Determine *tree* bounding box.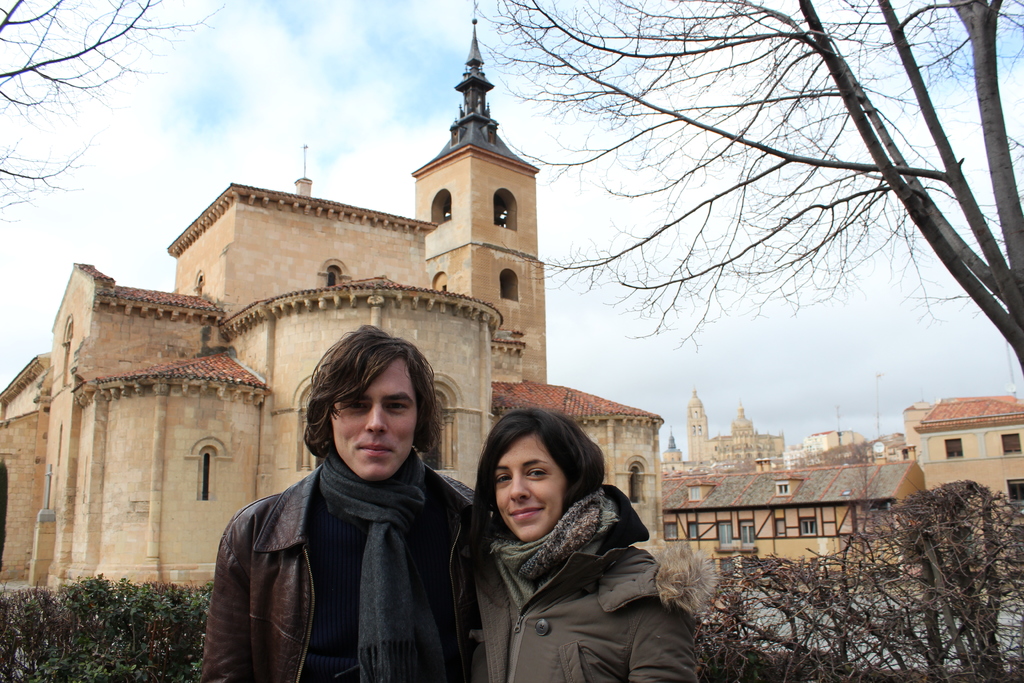
Determined: (479, 0, 1023, 374).
